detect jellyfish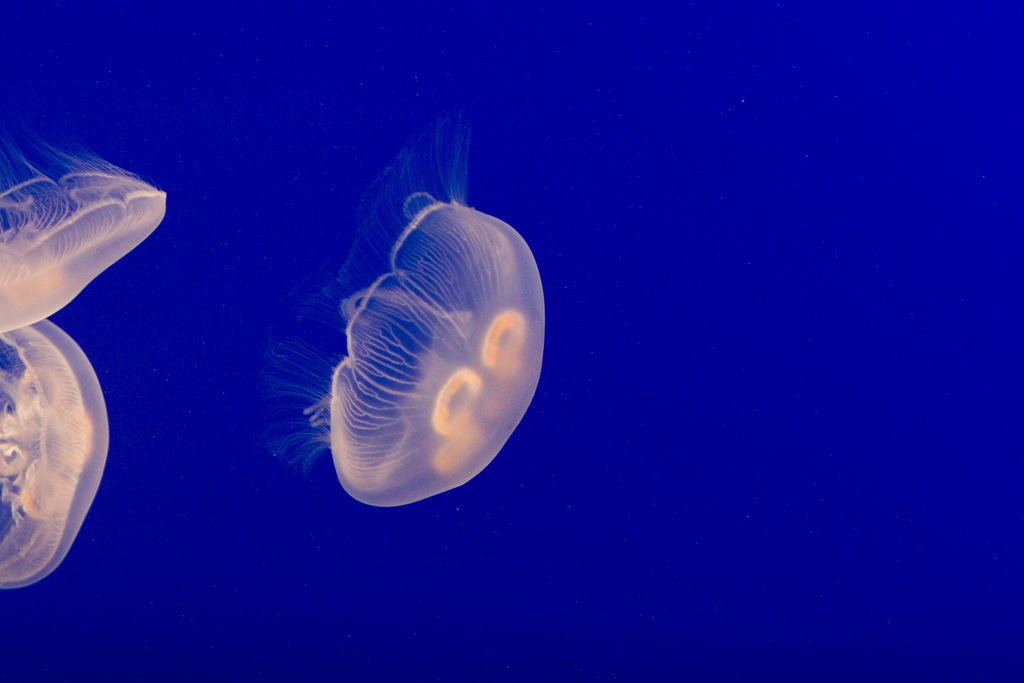
<box>261,110,545,507</box>
